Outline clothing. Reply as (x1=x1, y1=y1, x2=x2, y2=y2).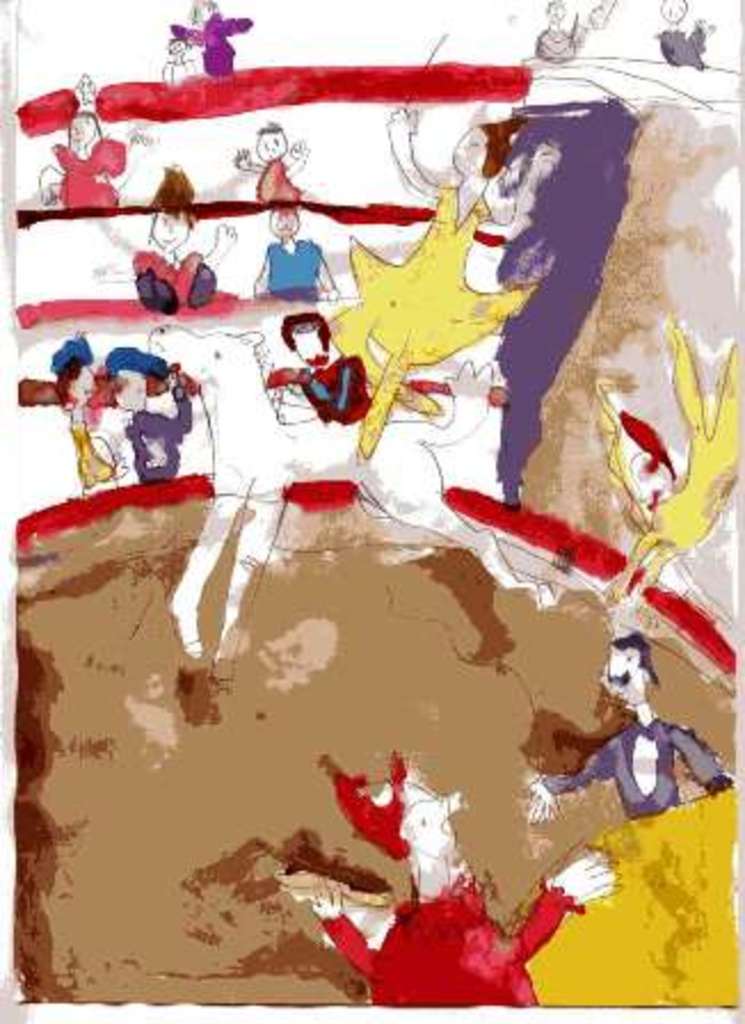
(x1=299, y1=350, x2=379, y2=437).
